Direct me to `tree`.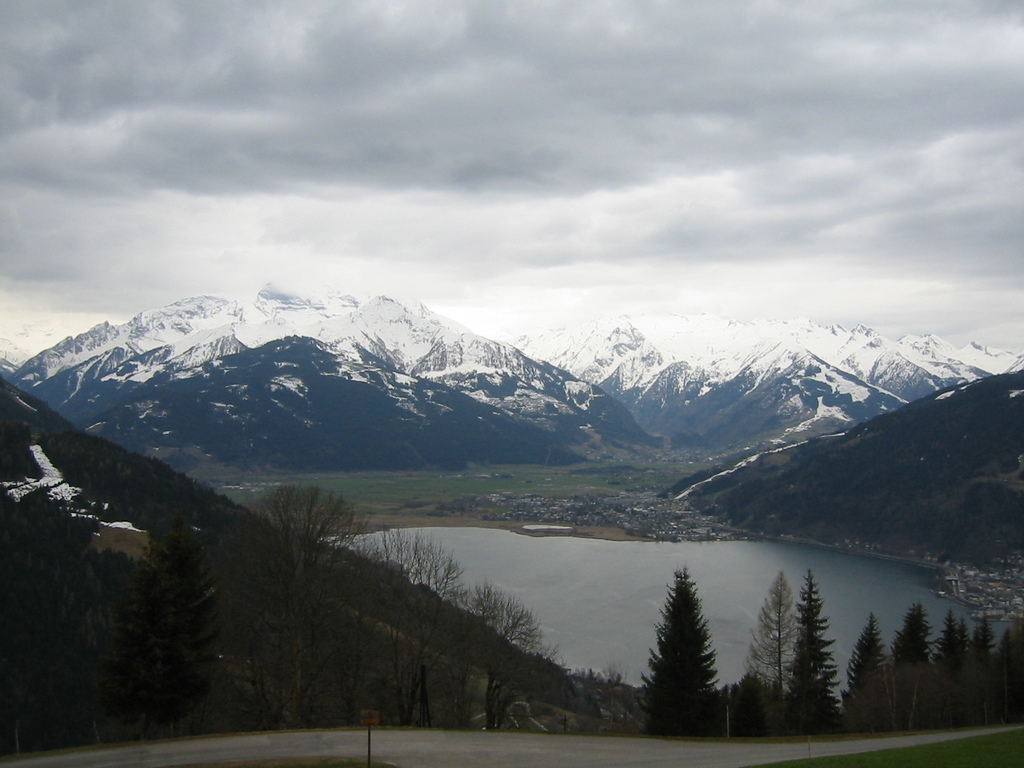
Direction: region(999, 627, 1023, 713).
